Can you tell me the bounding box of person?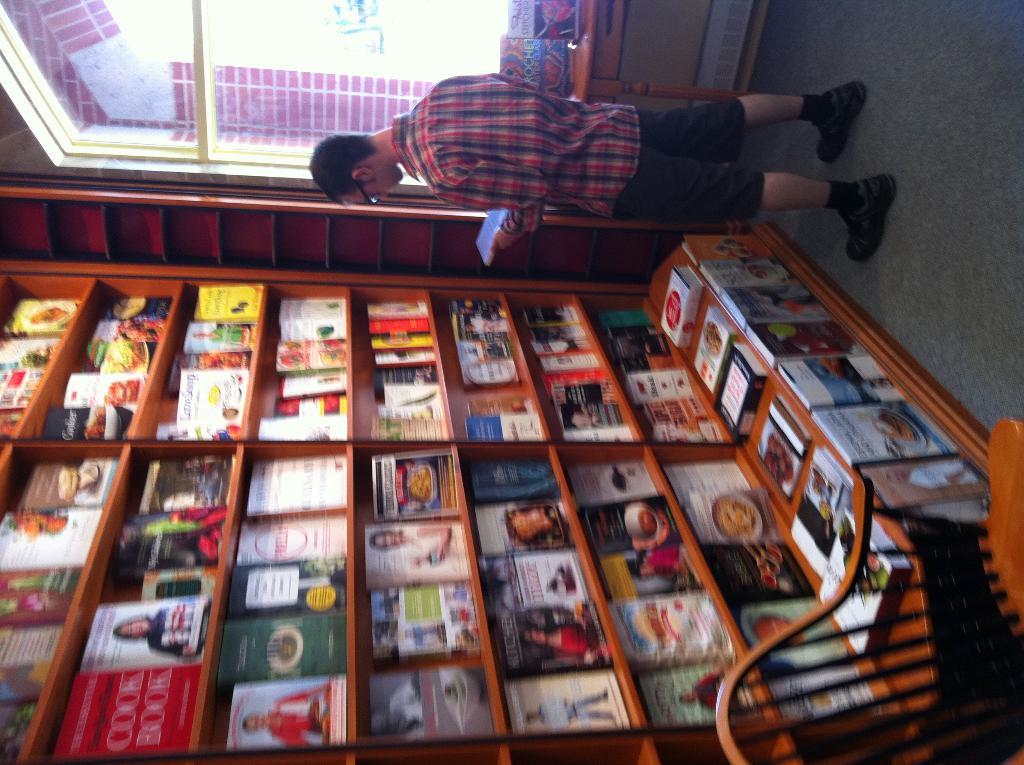
bbox=(243, 678, 332, 746).
